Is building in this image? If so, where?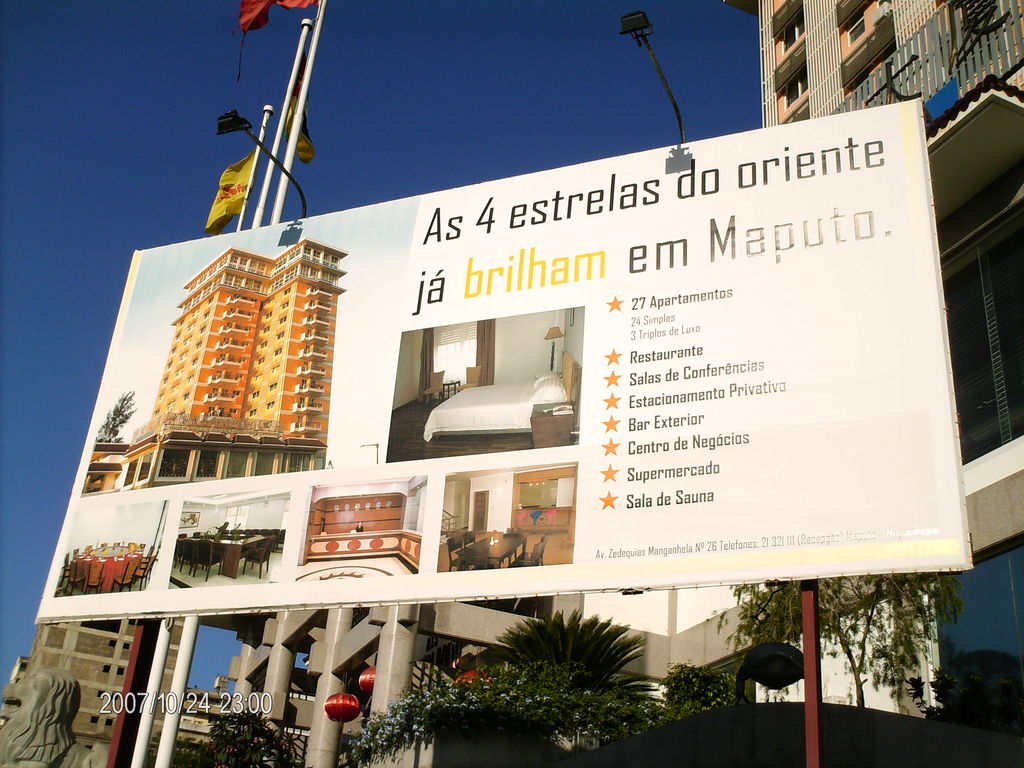
Yes, at (756,0,1023,767).
